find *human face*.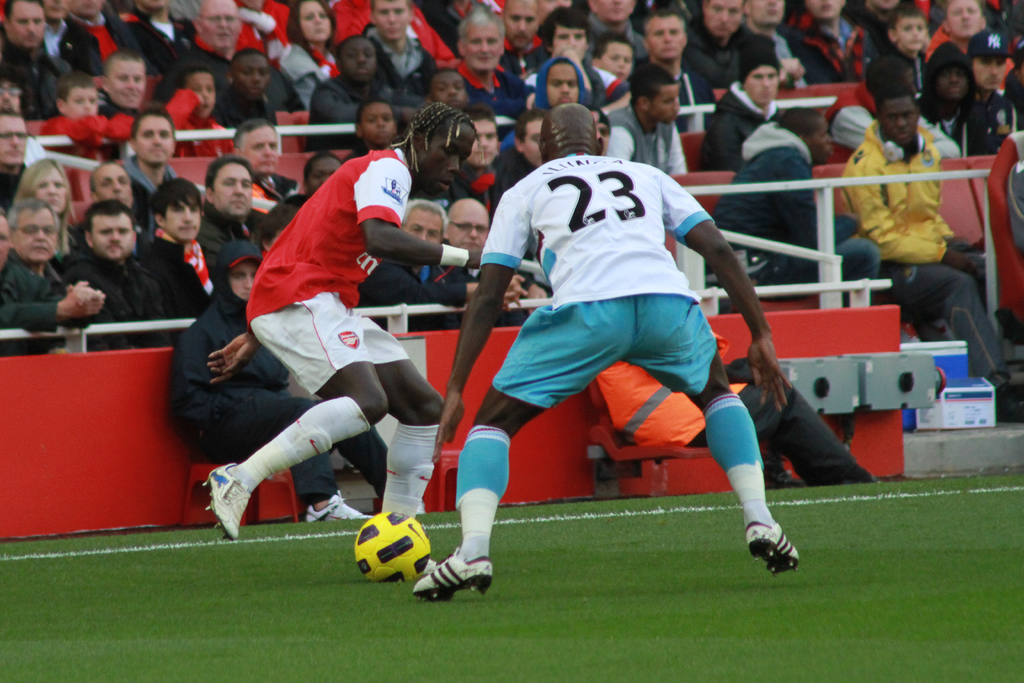
213,163,252,217.
